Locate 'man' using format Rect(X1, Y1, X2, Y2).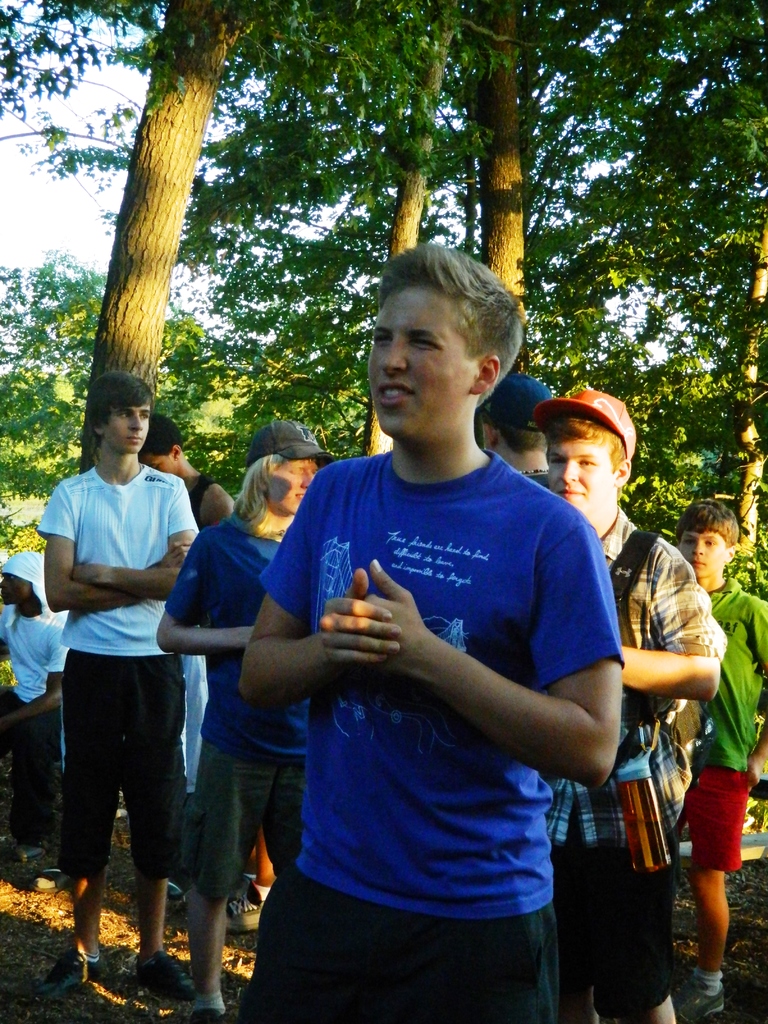
Rect(477, 369, 556, 479).
